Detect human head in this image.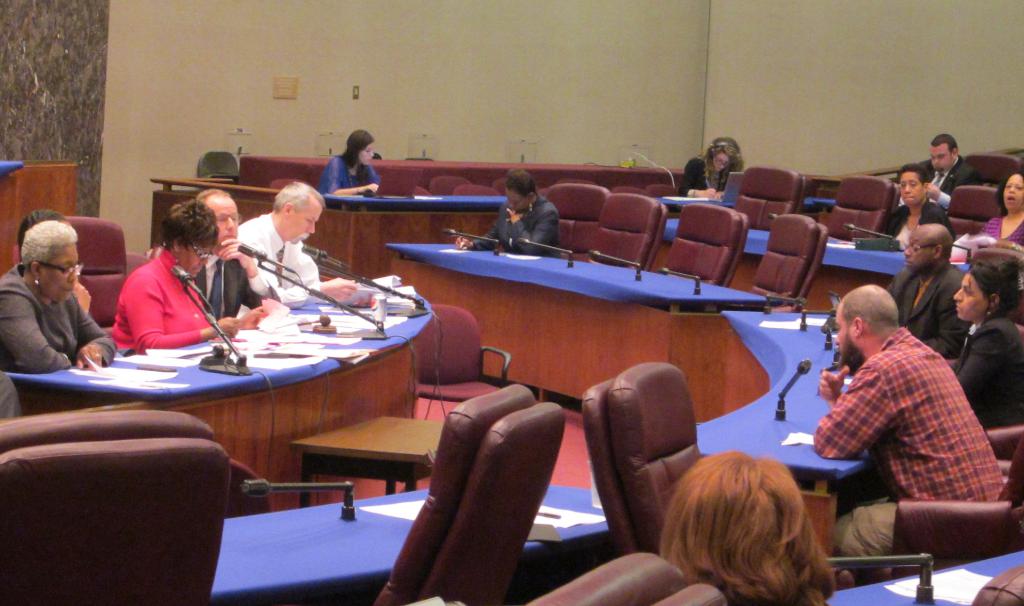
Detection: pyautogui.locateOnScreen(198, 187, 241, 258).
